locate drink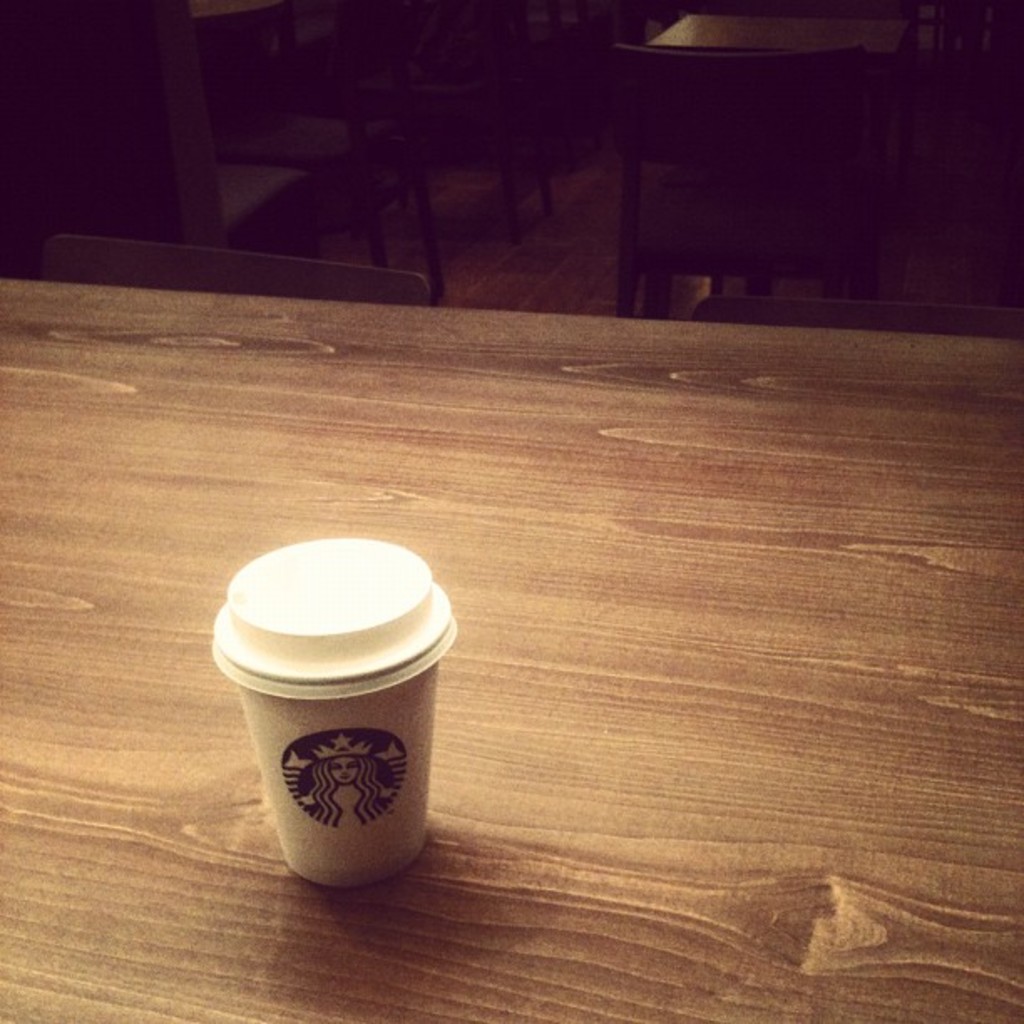
detection(212, 539, 463, 893)
